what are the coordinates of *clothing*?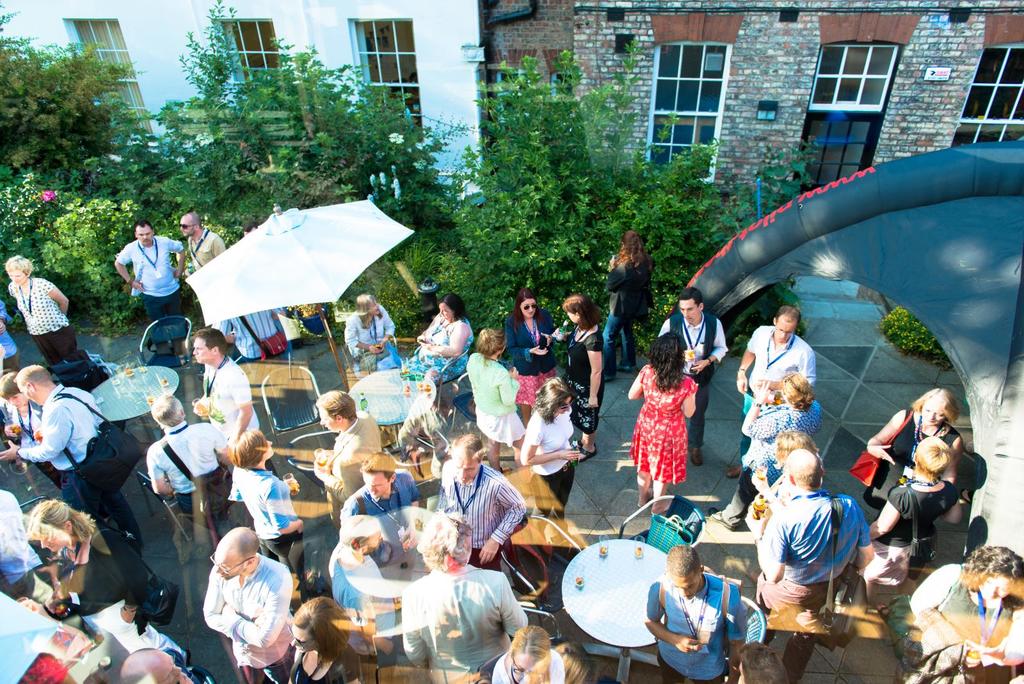
<box>501,307,556,402</box>.
